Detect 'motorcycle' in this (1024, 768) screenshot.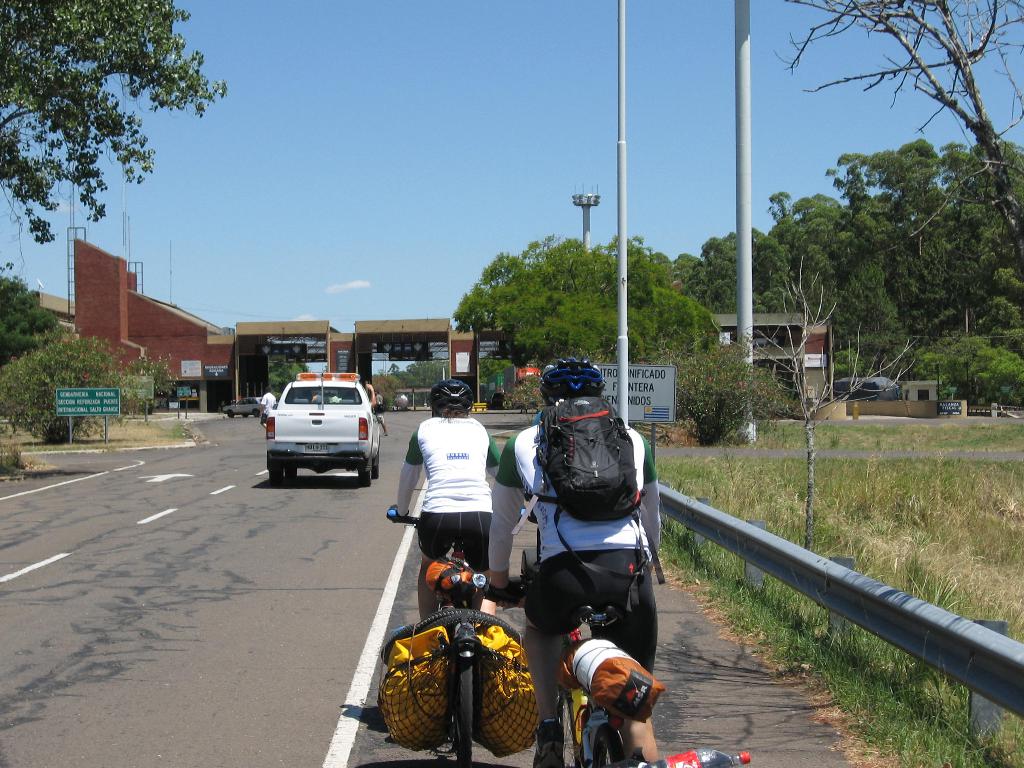
Detection: 360, 514, 564, 767.
